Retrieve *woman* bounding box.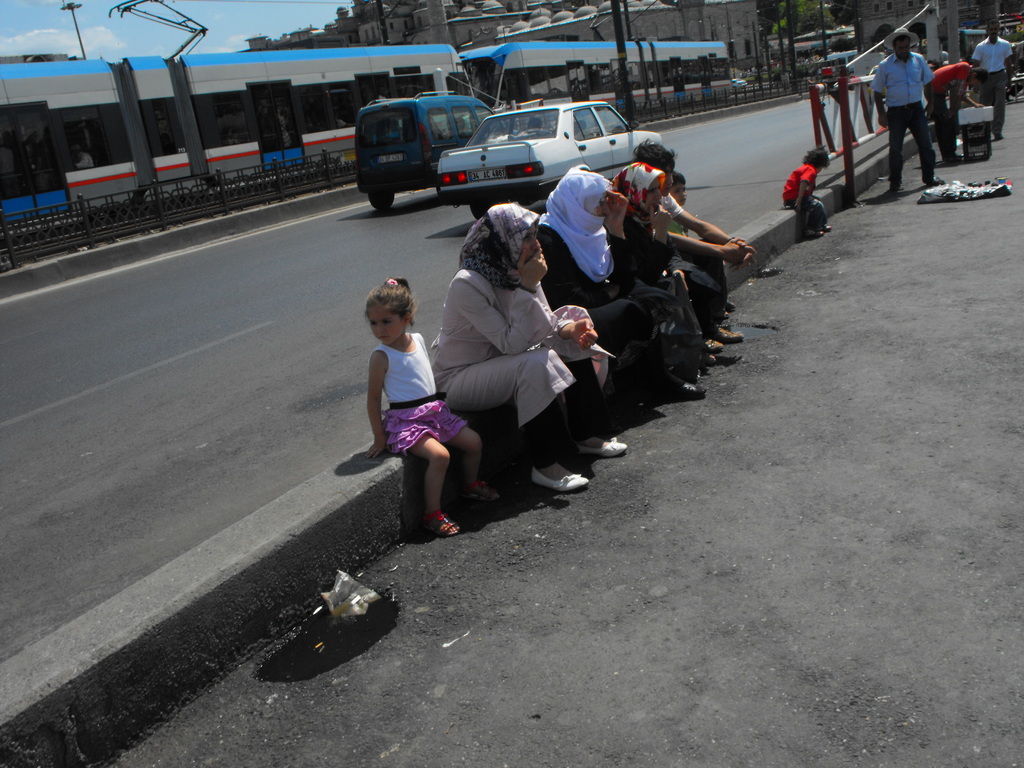
Bounding box: BBox(432, 198, 592, 532).
